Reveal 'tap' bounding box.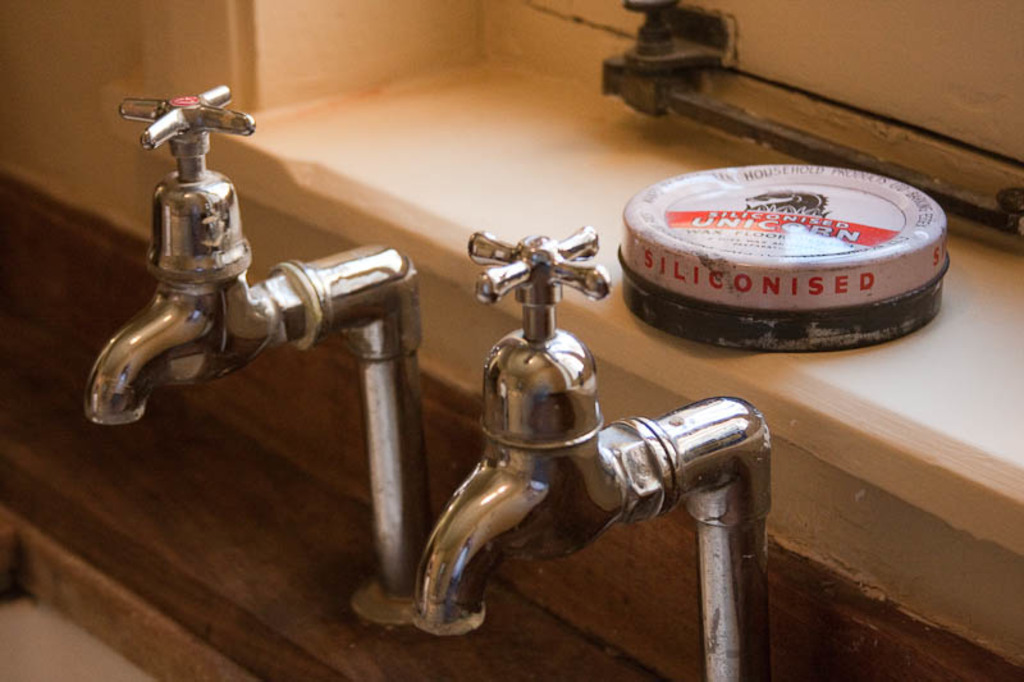
Revealed: Rect(87, 115, 444, 582).
